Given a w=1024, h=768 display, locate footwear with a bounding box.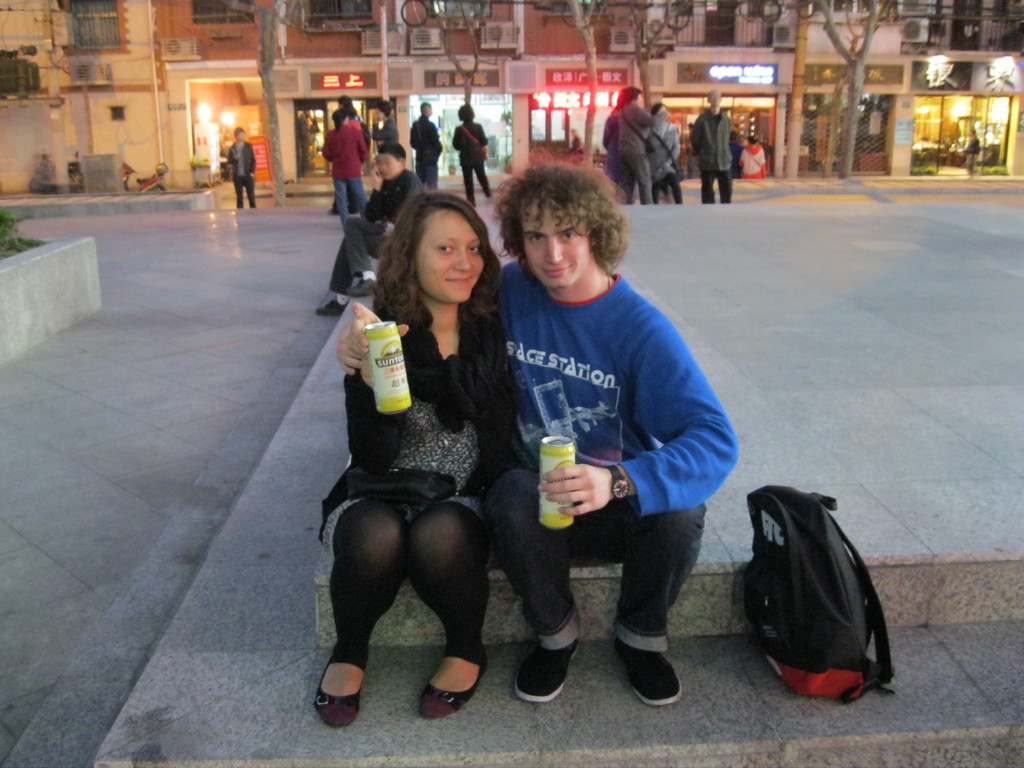
Located: (317,296,348,318).
